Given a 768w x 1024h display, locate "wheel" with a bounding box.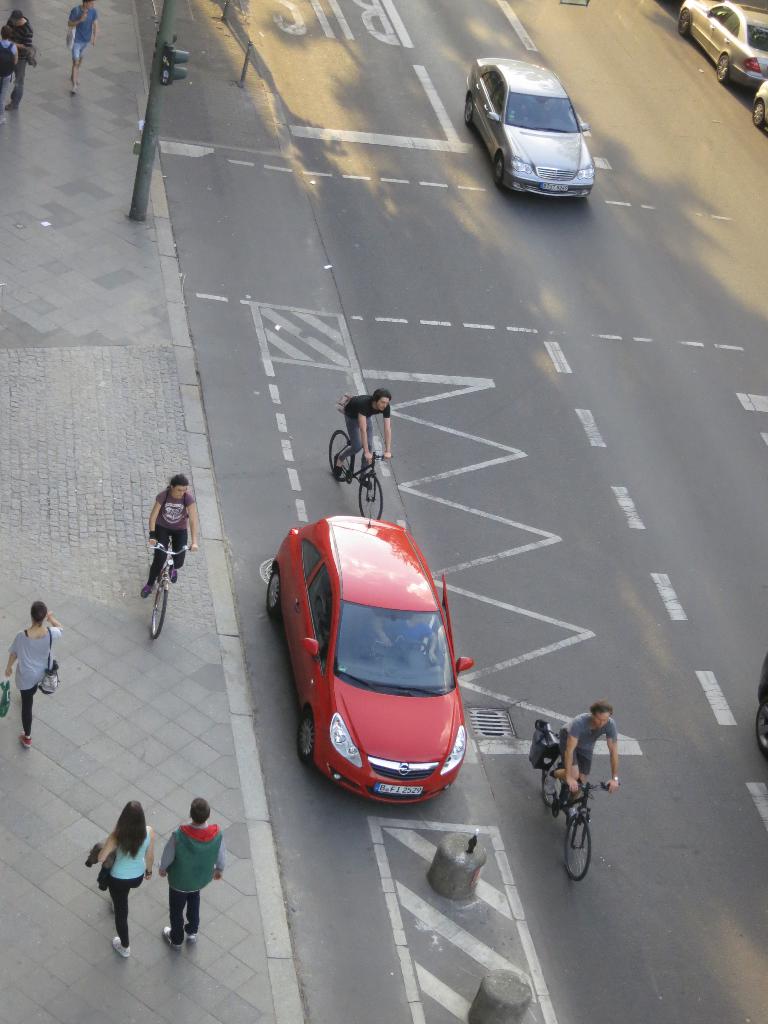
Located: box(149, 579, 172, 639).
